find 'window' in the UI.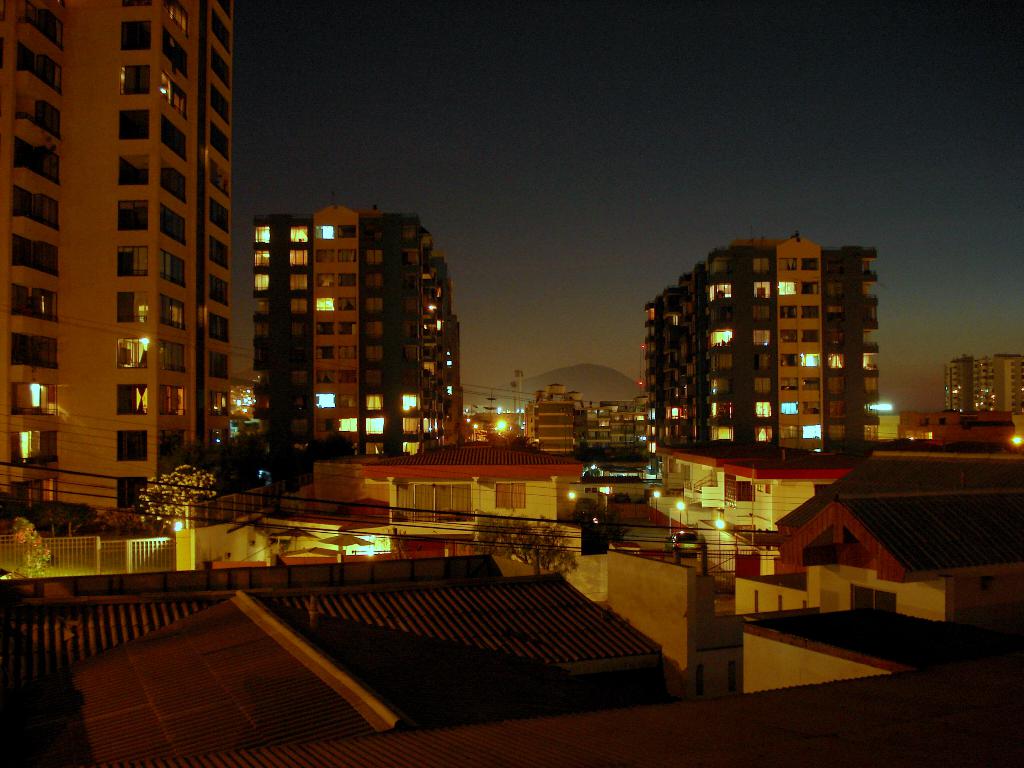
UI element at <box>314,416,335,432</box>.
